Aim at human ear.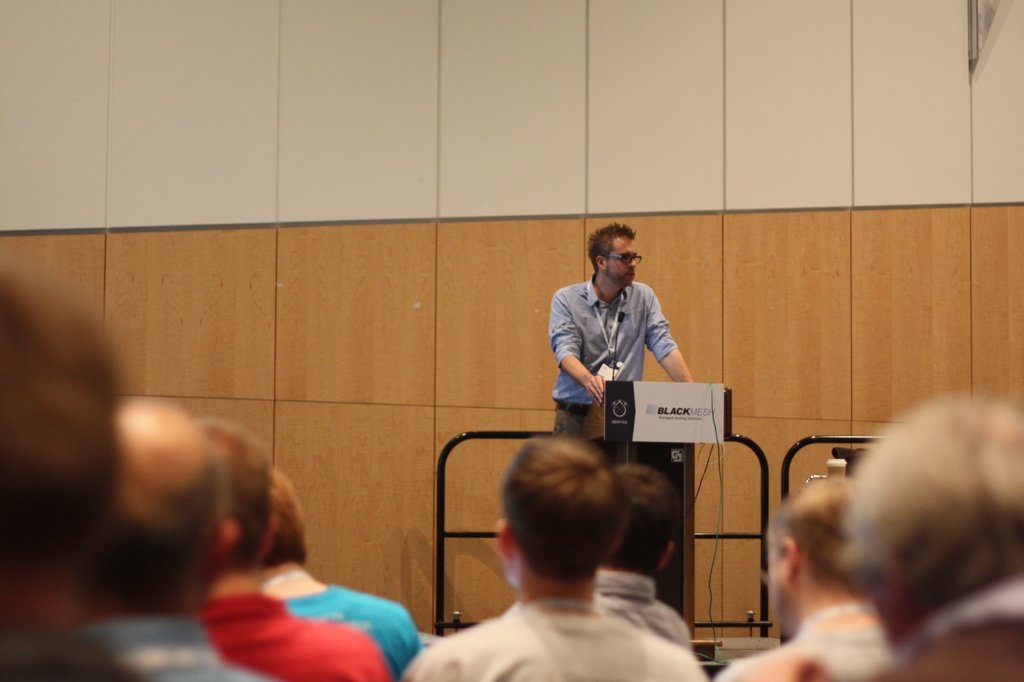
Aimed at left=260, top=518, right=279, bottom=556.
